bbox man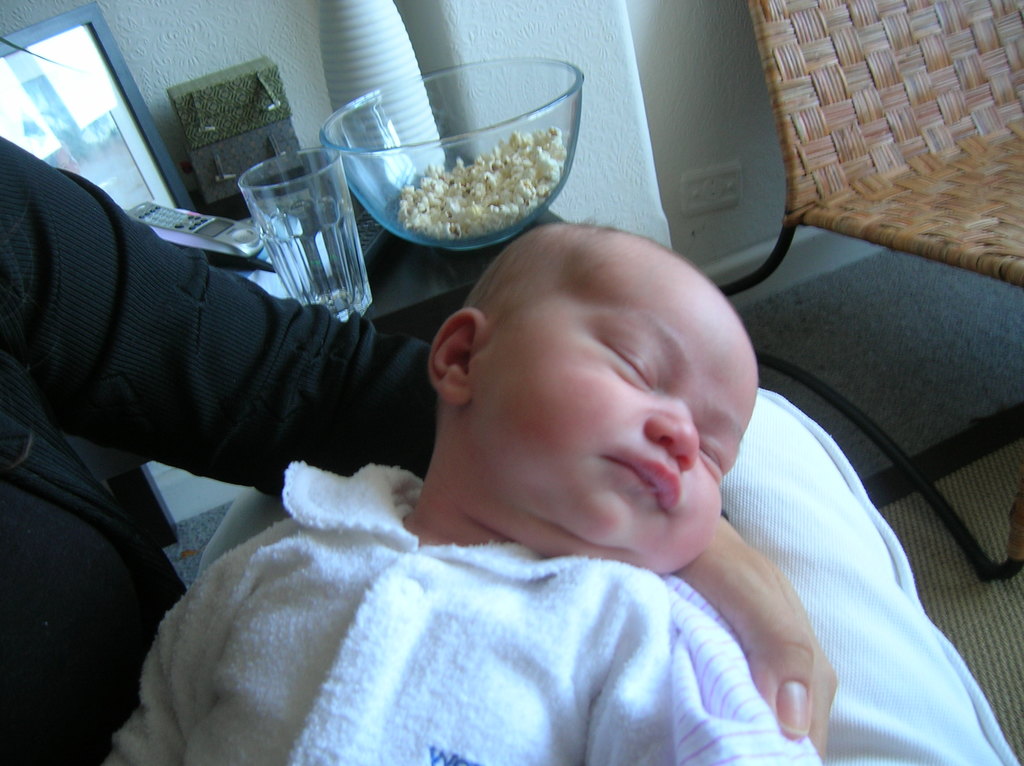
region(0, 126, 1017, 765)
